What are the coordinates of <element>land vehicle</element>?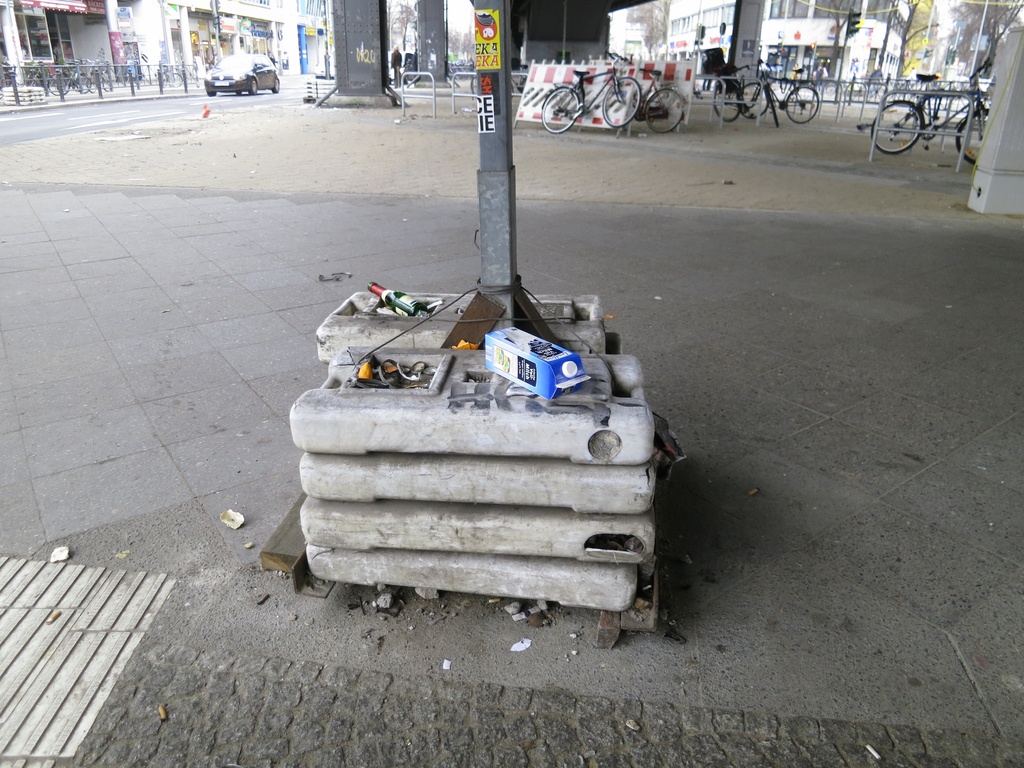
[x1=870, y1=72, x2=988, y2=167].
